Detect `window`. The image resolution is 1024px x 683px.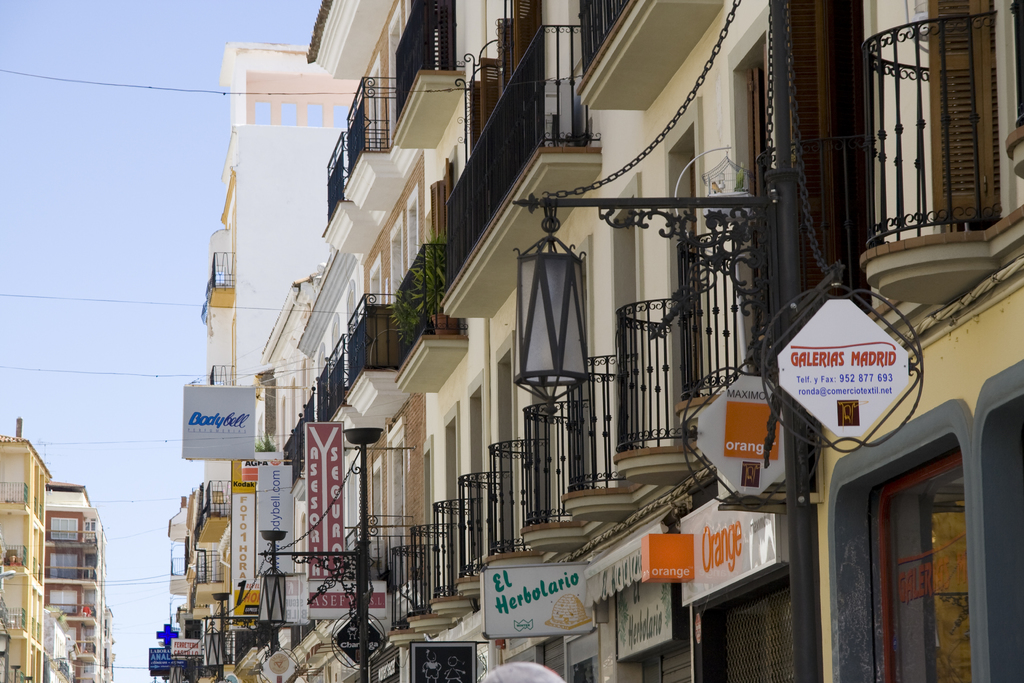
<box>890,457,977,634</box>.
